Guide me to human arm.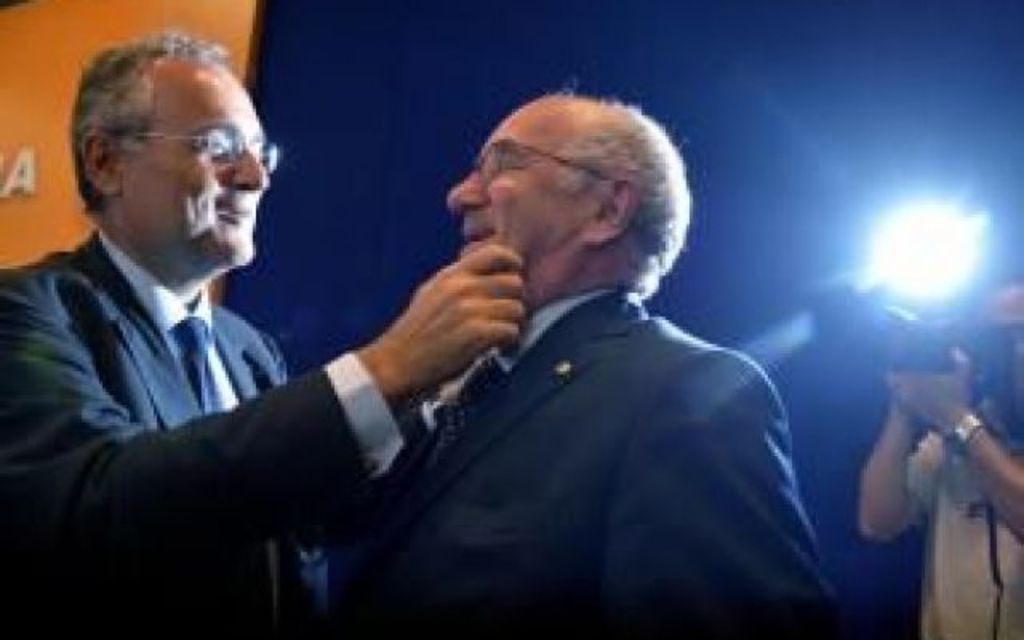
Guidance: 597,349,854,638.
